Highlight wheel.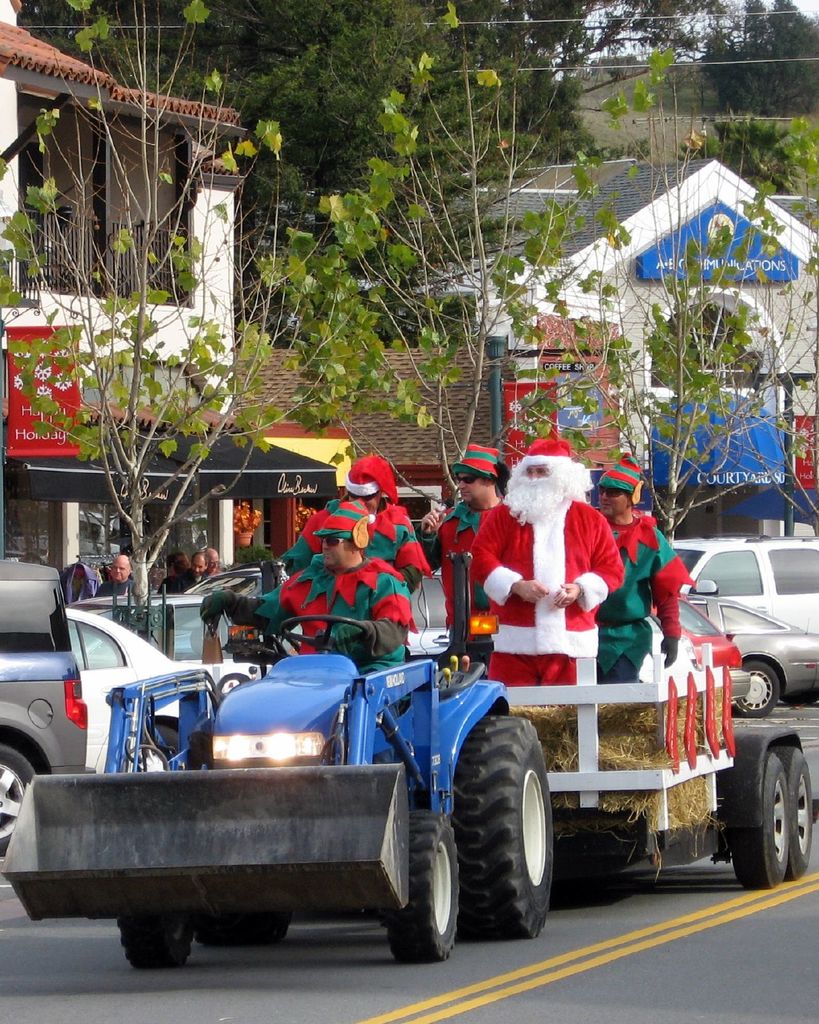
Highlighted region: bbox=[0, 744, 36, 856].
